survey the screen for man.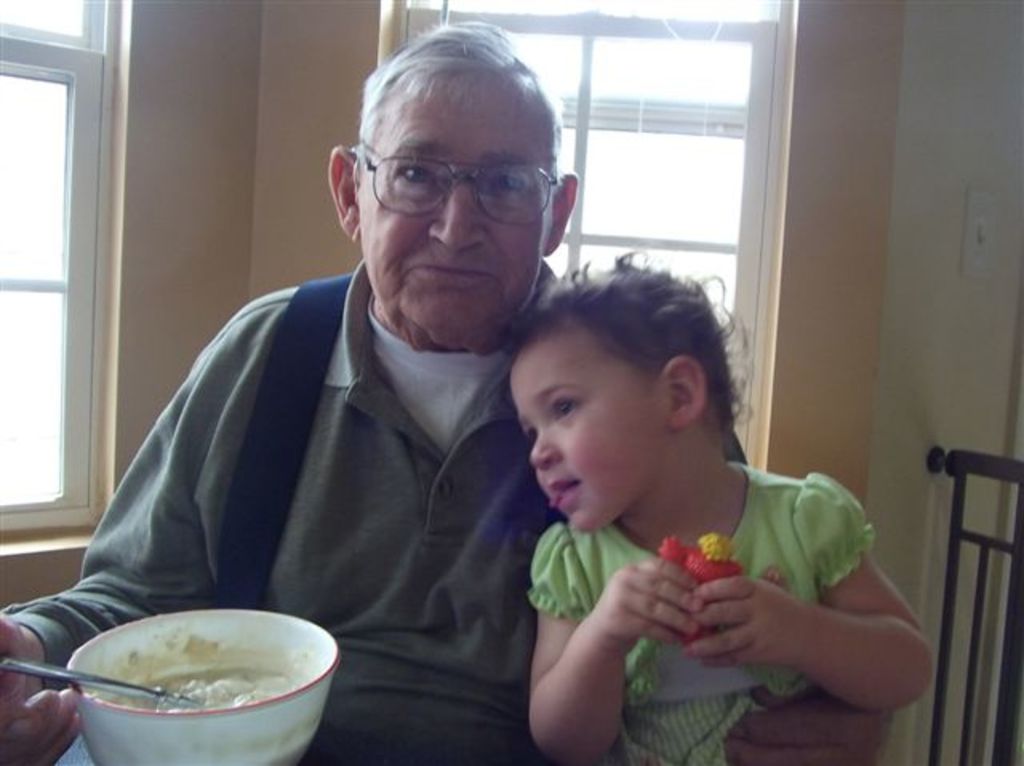
Survey found: left=0, top=22, right=907, bottom=764.
